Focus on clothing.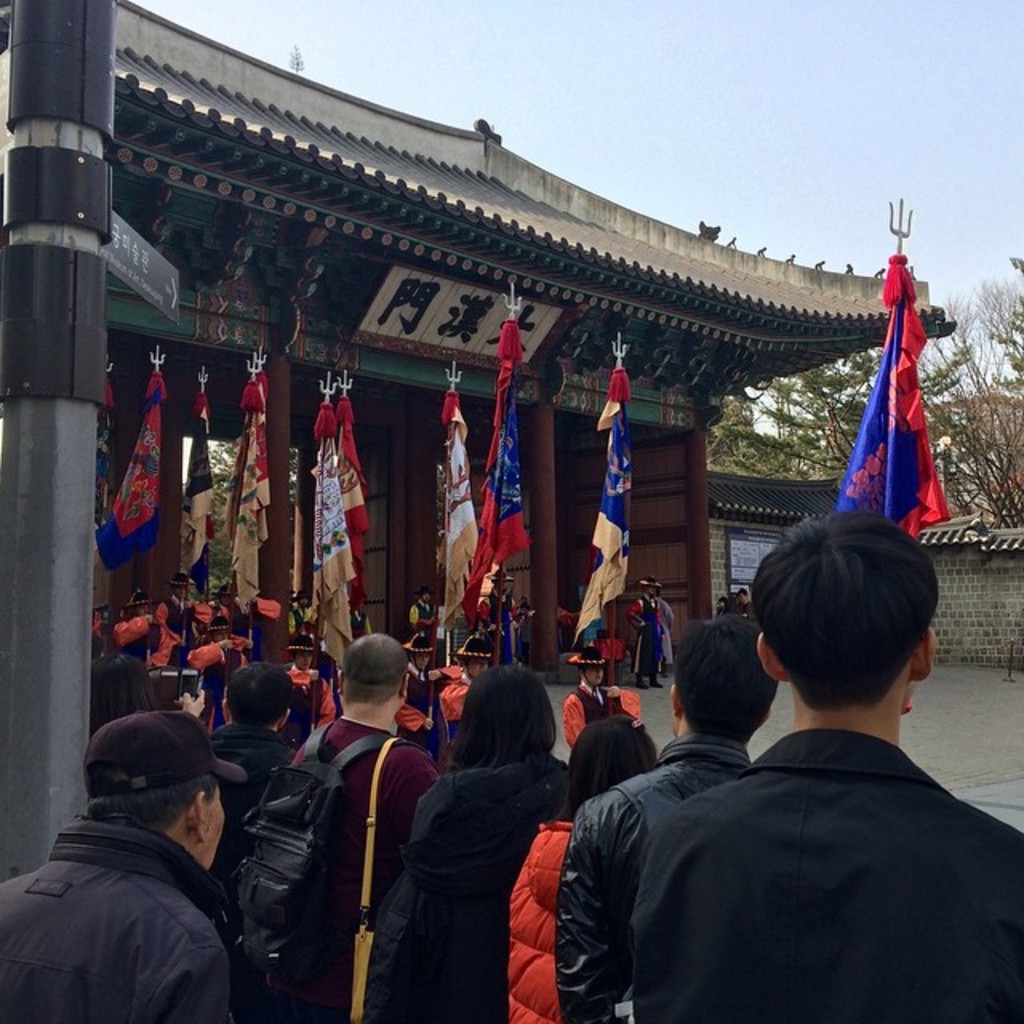
Focused at 158 594 189 662.
